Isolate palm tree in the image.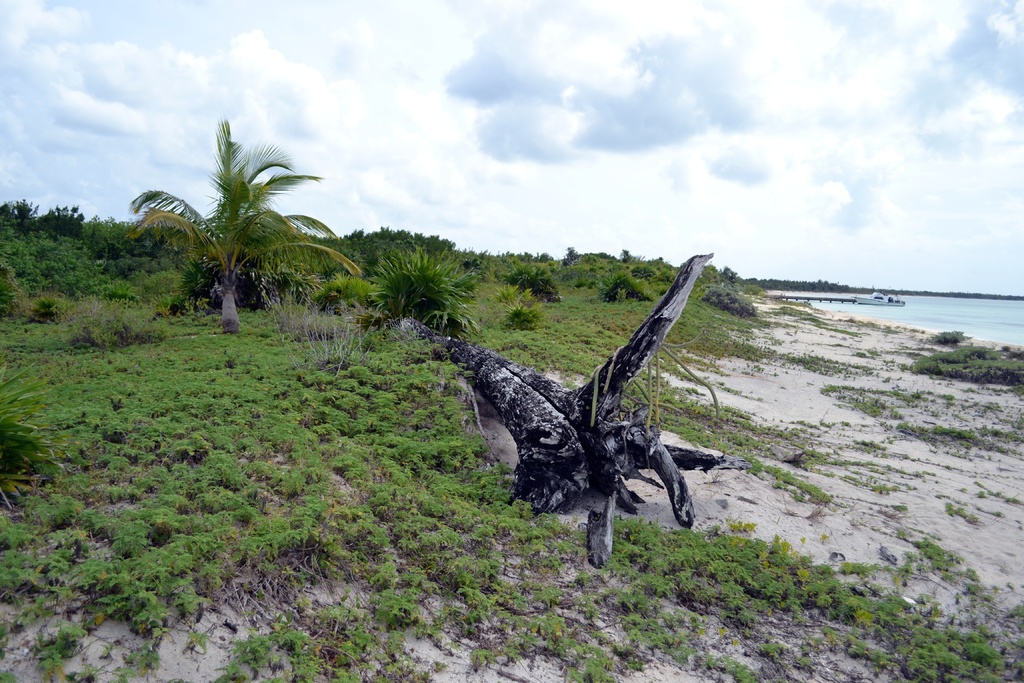
Isolated region: bbox(362, 241, 479, 343).
